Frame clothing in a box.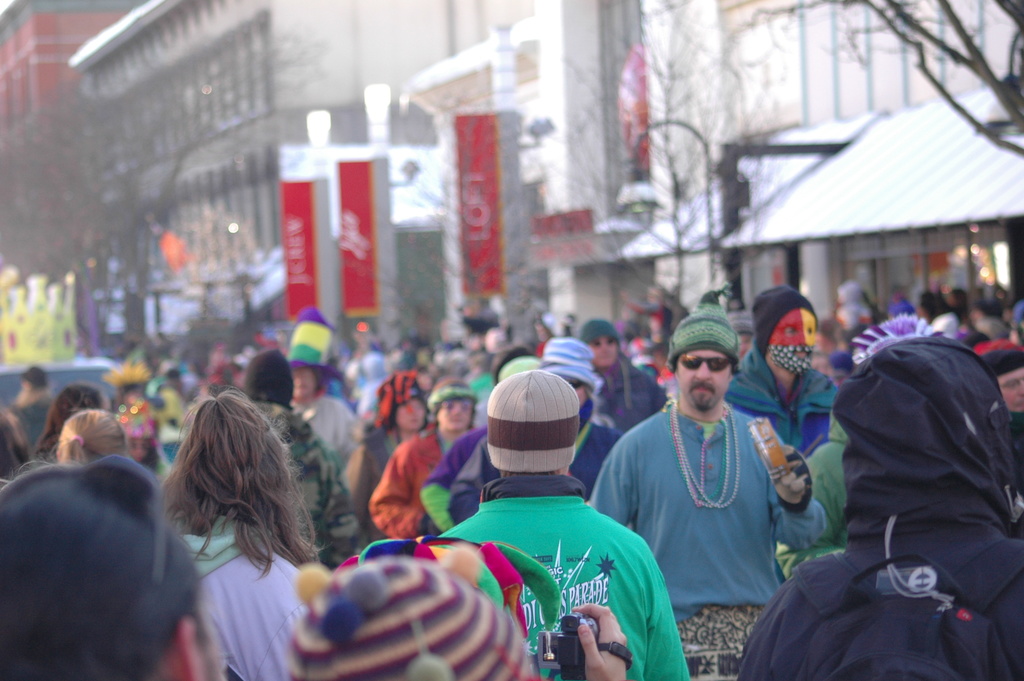
[left=245, top=400, right=364, bottom=565].
